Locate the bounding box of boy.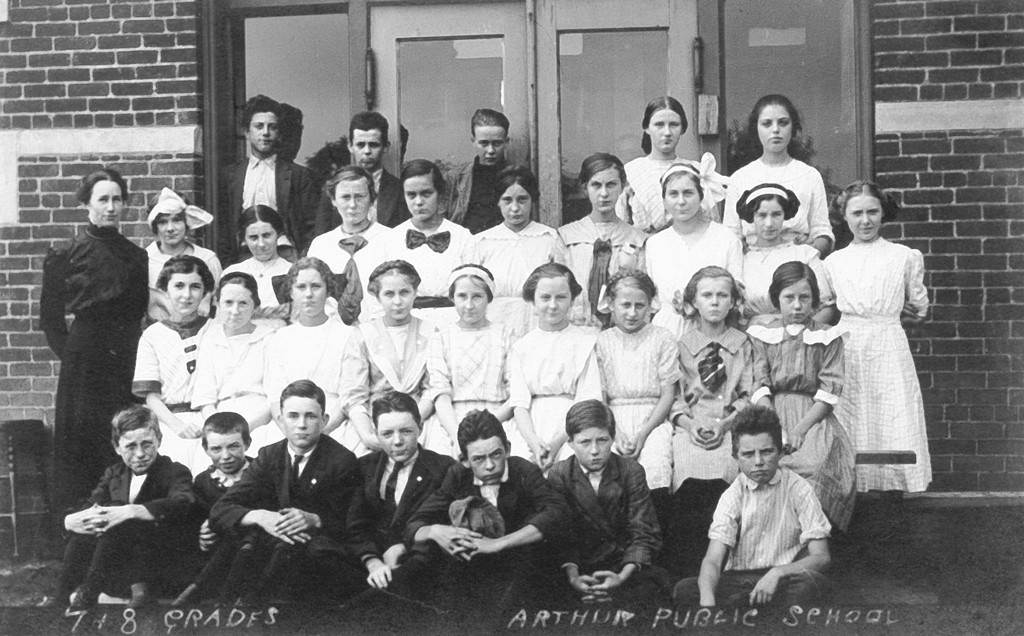
Bounding box: (34,408,206,609).
